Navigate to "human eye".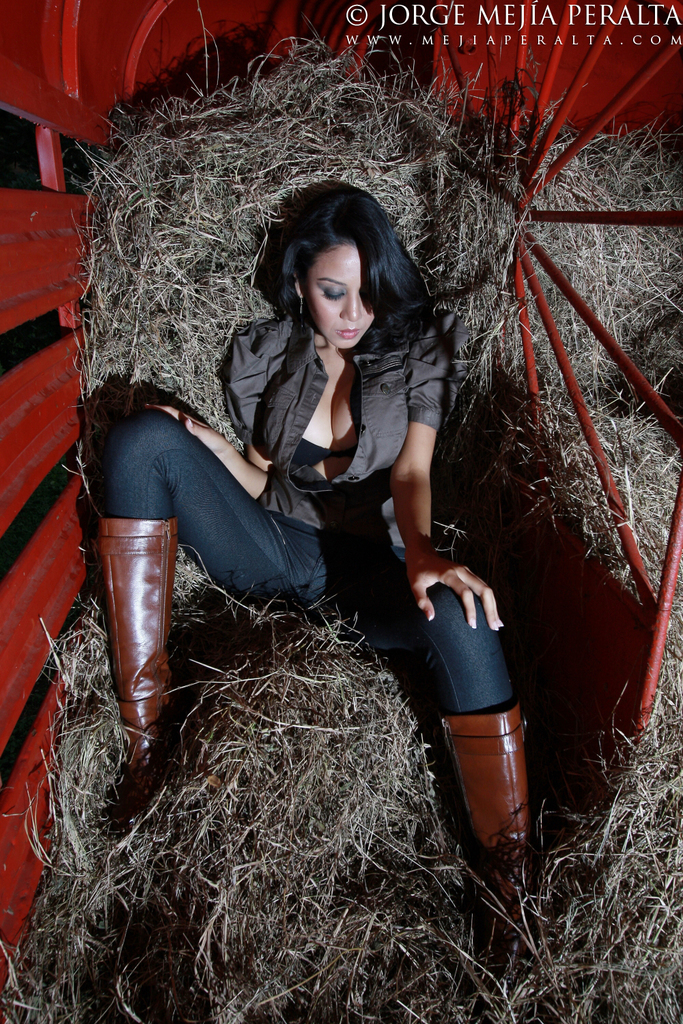
Navigation target: region(315, 289, 343, 300).
